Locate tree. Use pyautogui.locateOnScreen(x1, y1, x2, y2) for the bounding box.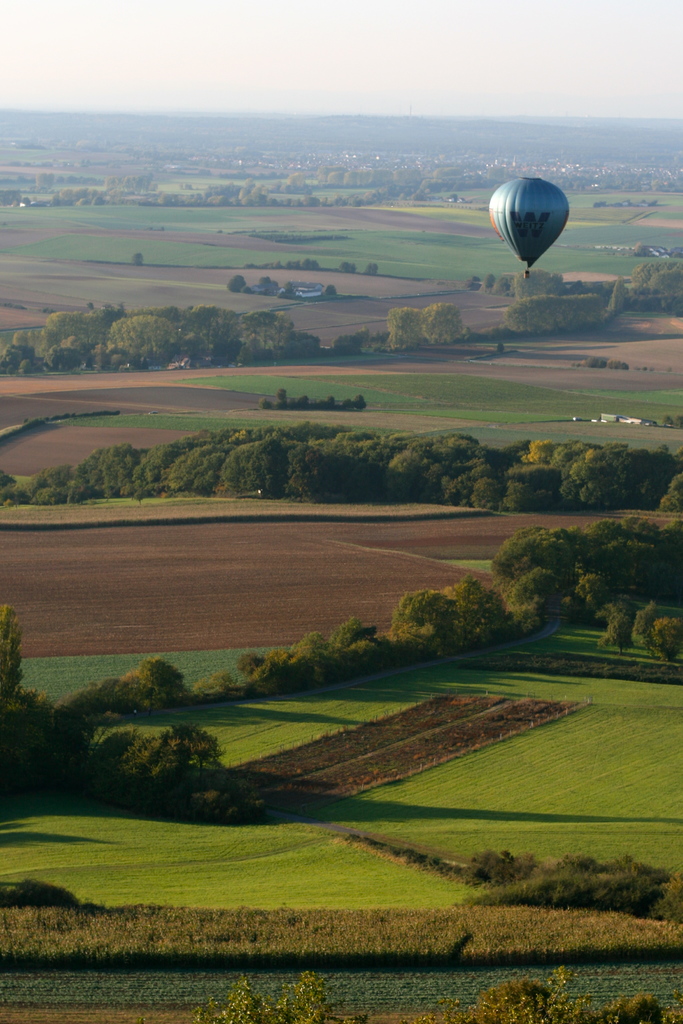
pyautogui.locateOnScreen(365, 260, 378, 274).
